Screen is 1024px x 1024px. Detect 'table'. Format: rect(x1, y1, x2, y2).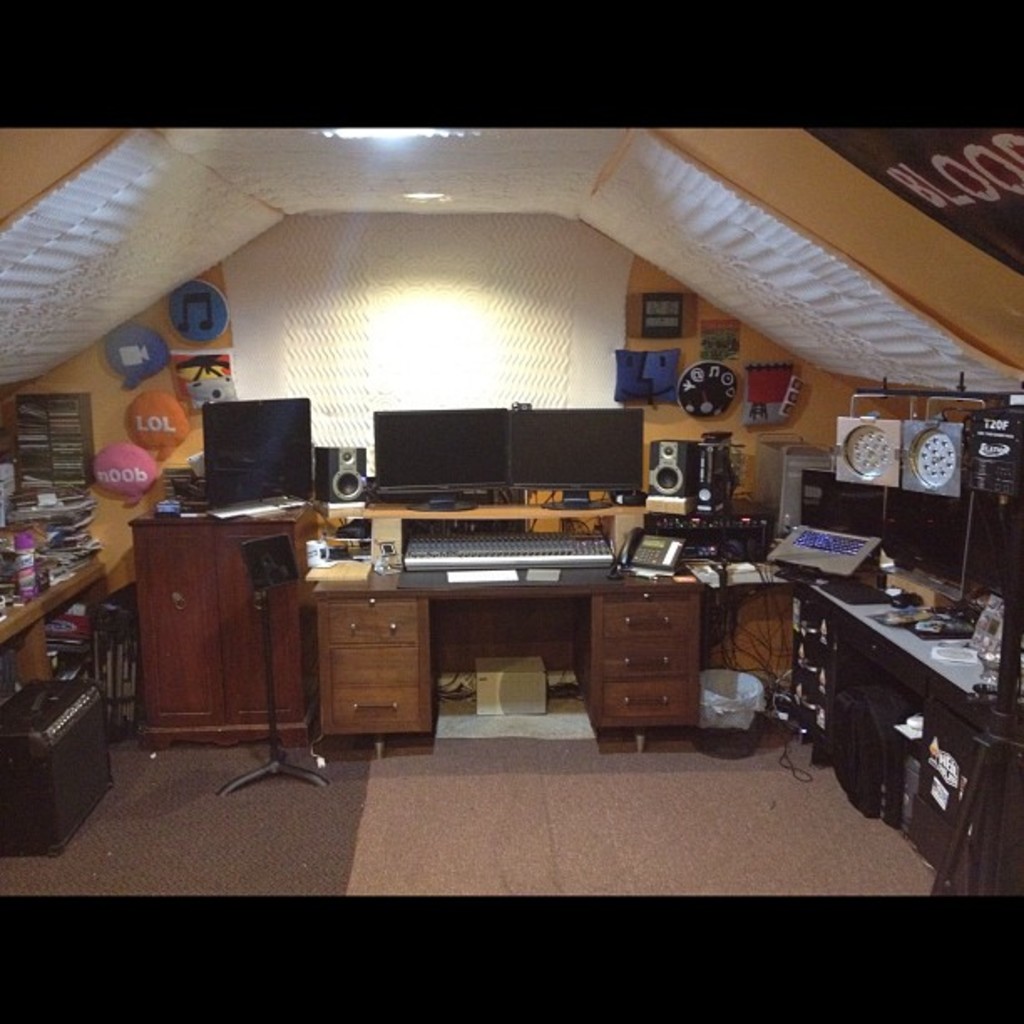
rect(0, 557, 100, 699).
